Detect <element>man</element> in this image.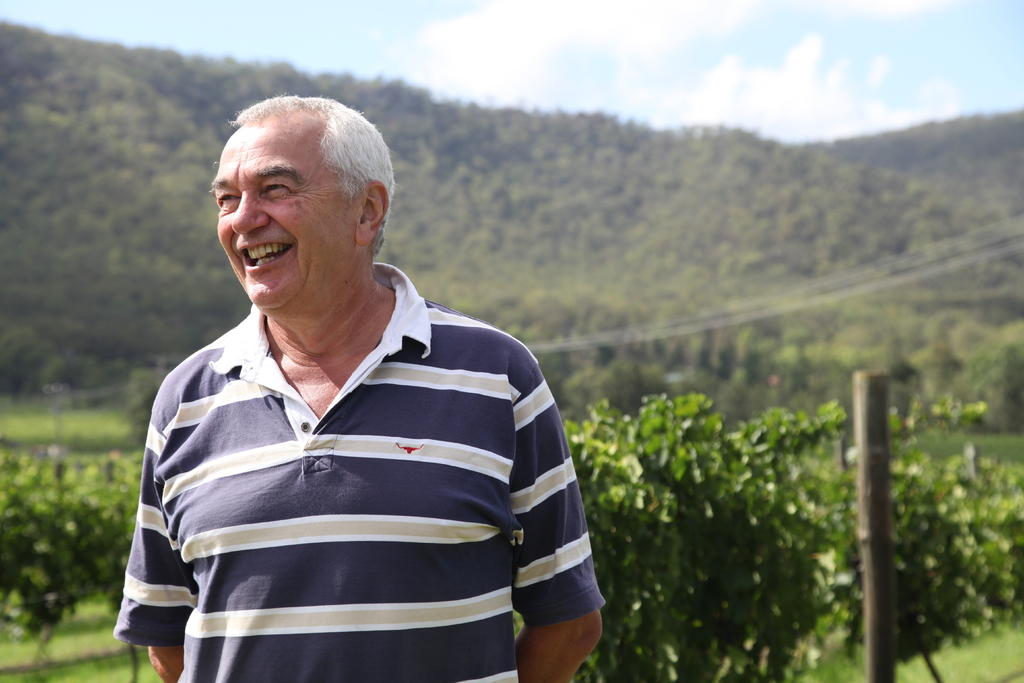
Detection: detection(112, 94, 611, 682).
